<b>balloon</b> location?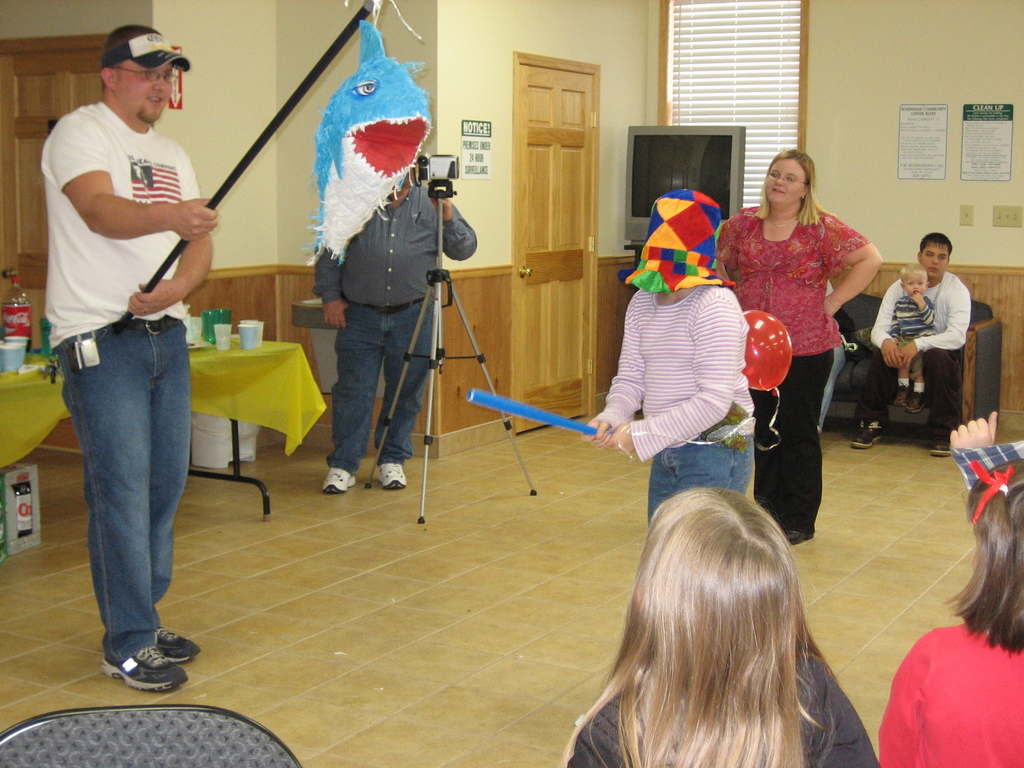
locate(740, 308, 796, 394)
